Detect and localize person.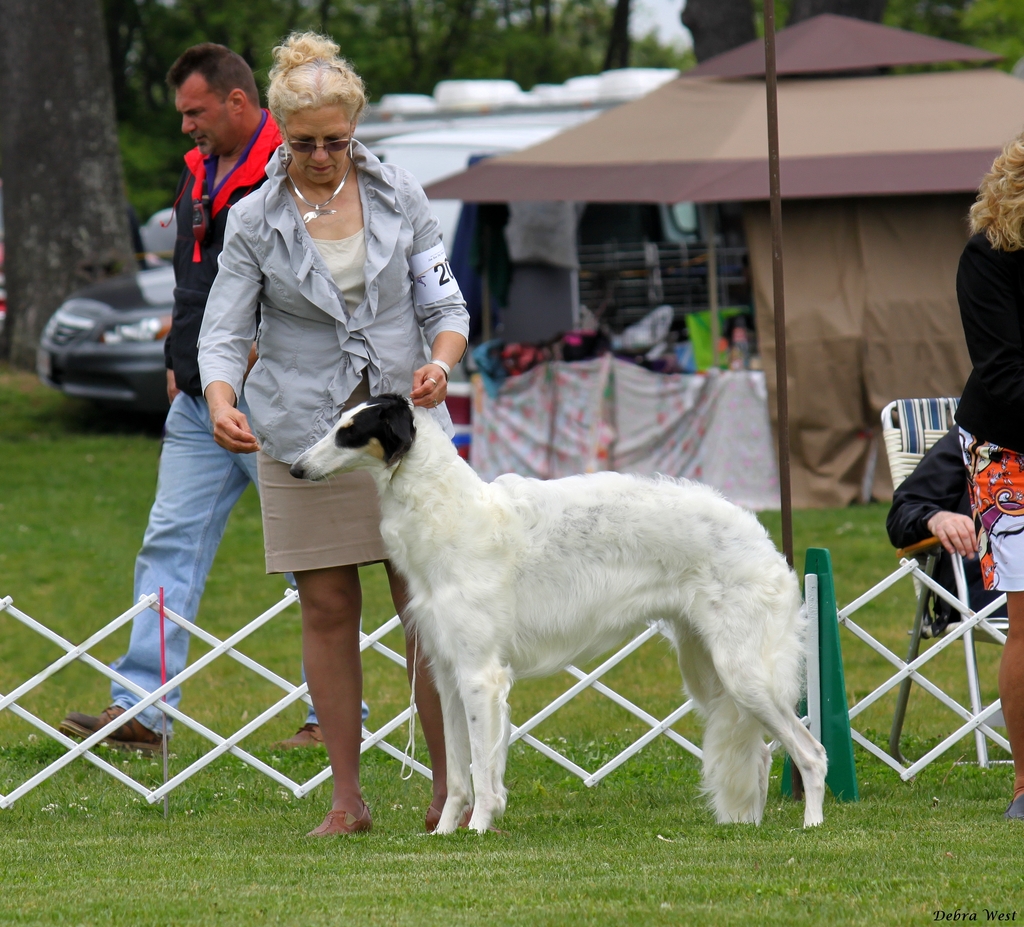
Localized at left=189, top=23, right=475, bottom=838.
